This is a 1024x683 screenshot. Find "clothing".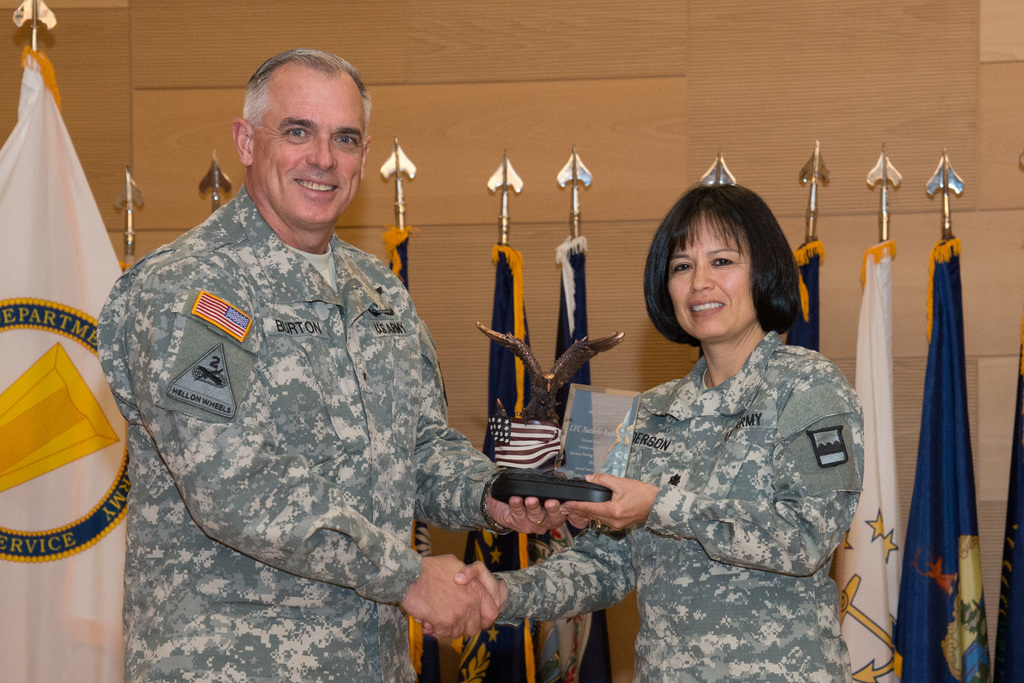
Bounding box: 90,145,534,648.
